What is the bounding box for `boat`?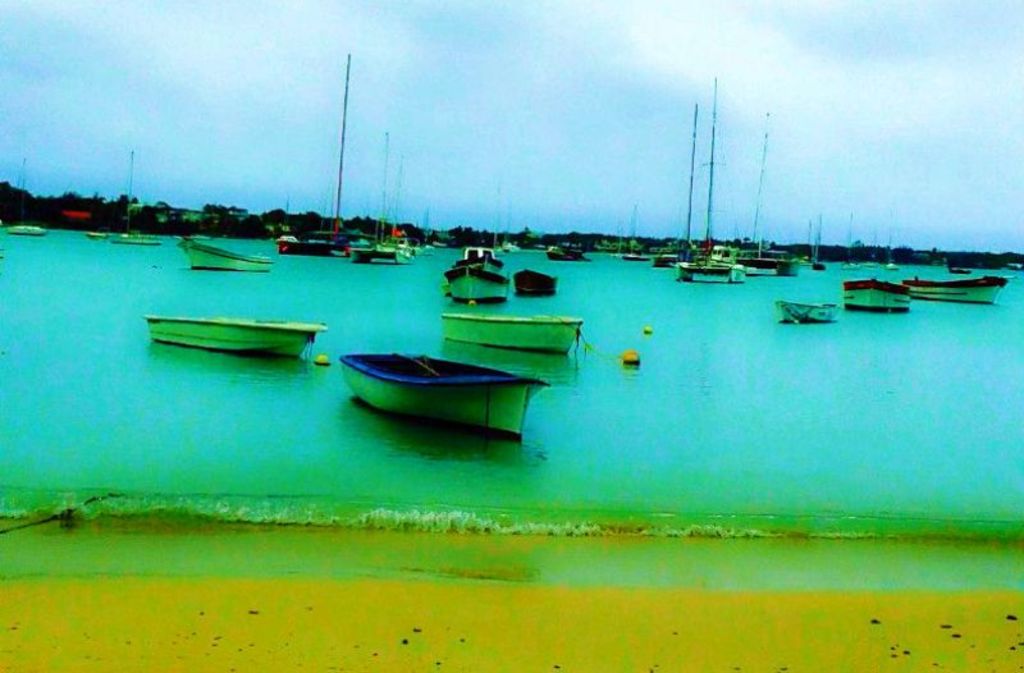
select_region(772, 292, 829, 324).
